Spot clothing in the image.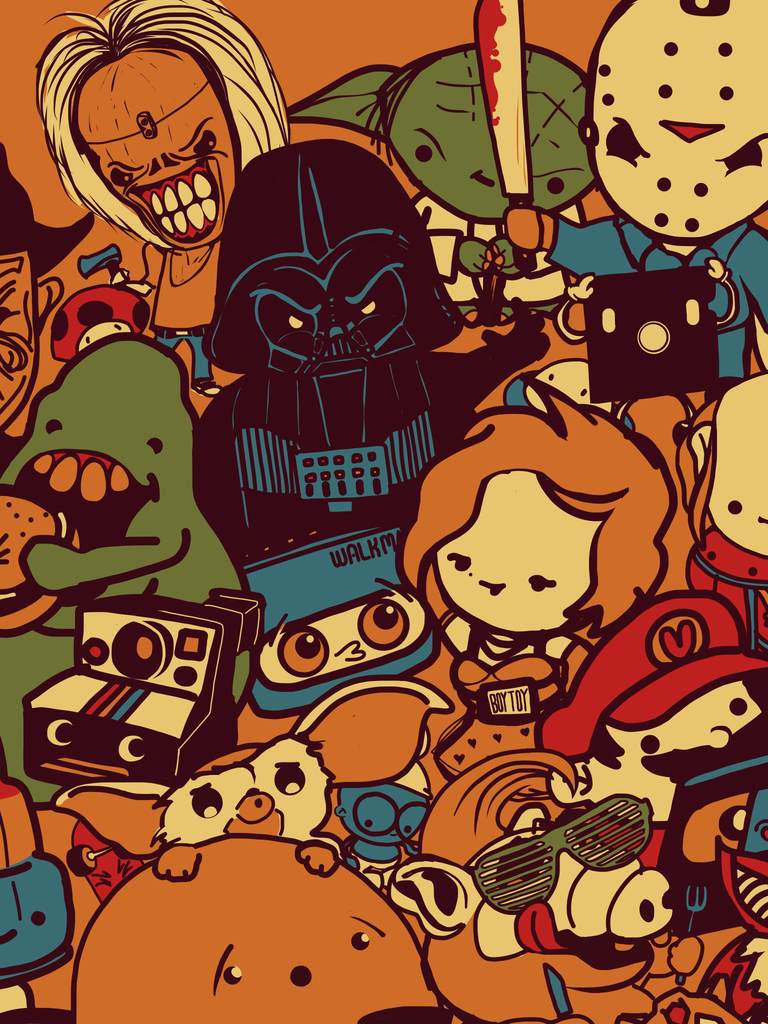
clothing found at 130, 237, 221, 383.
